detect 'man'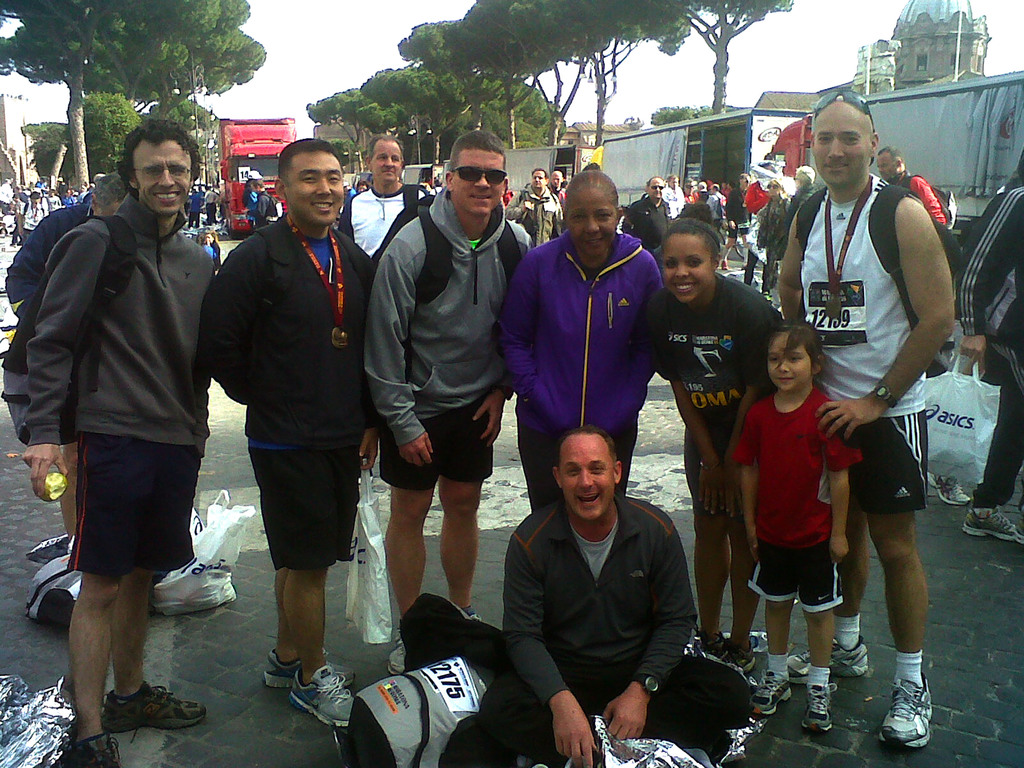
(36,175,46,190)
